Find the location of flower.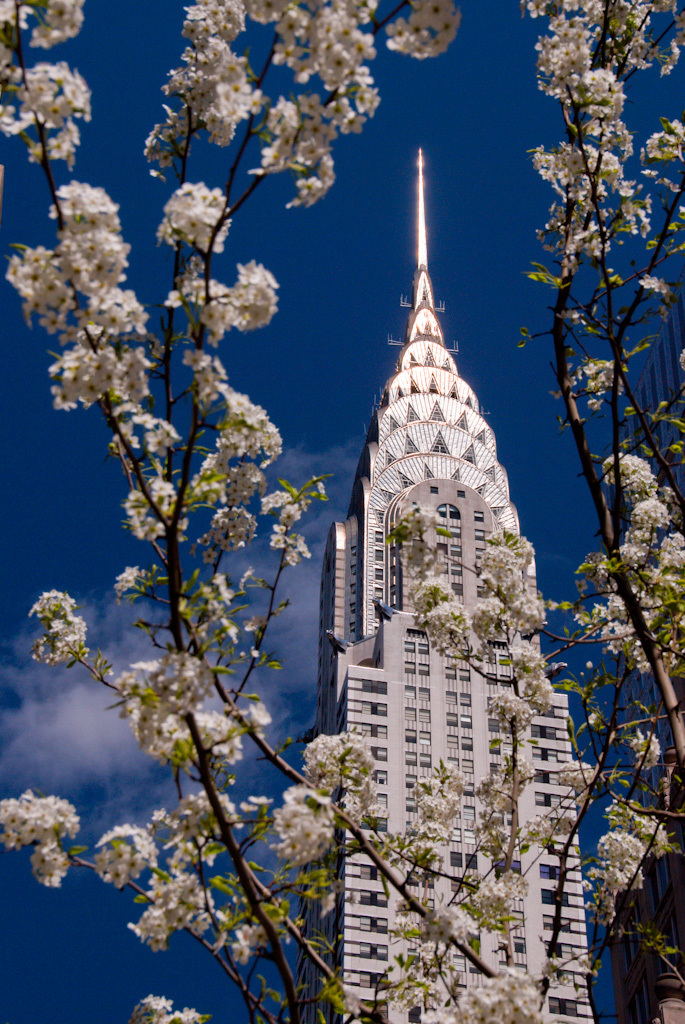
Location: <region>0, 789, 77, 847</region>.
